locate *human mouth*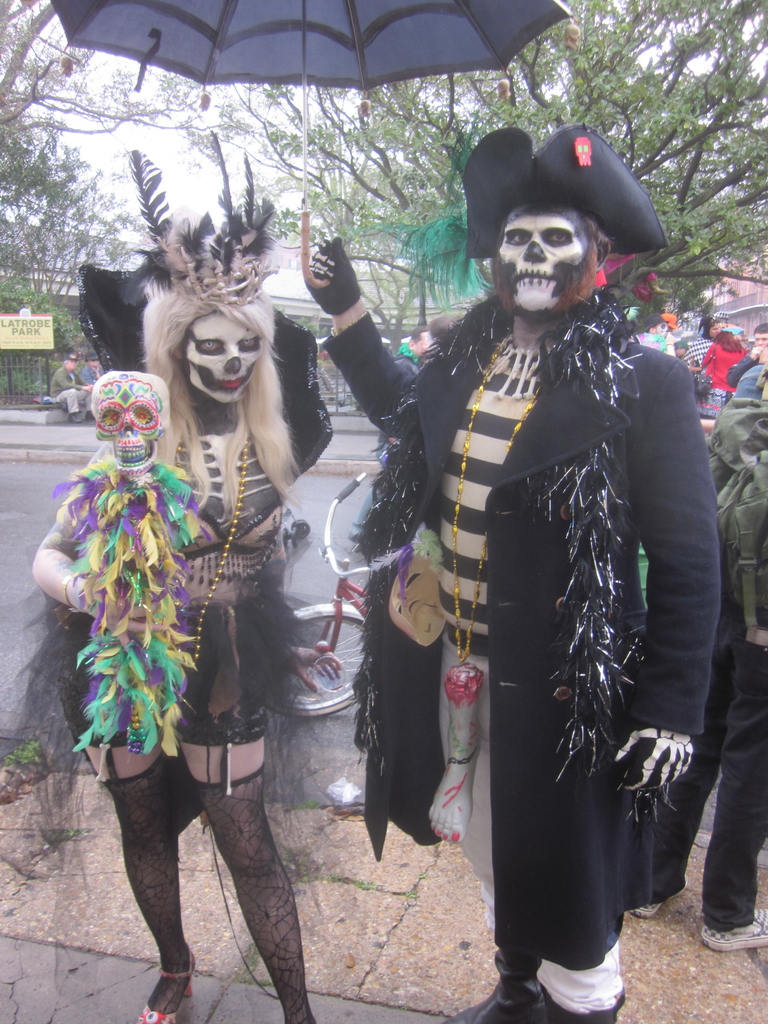
pyautogui.locateOnScreen(217, 378, 247, 389)
